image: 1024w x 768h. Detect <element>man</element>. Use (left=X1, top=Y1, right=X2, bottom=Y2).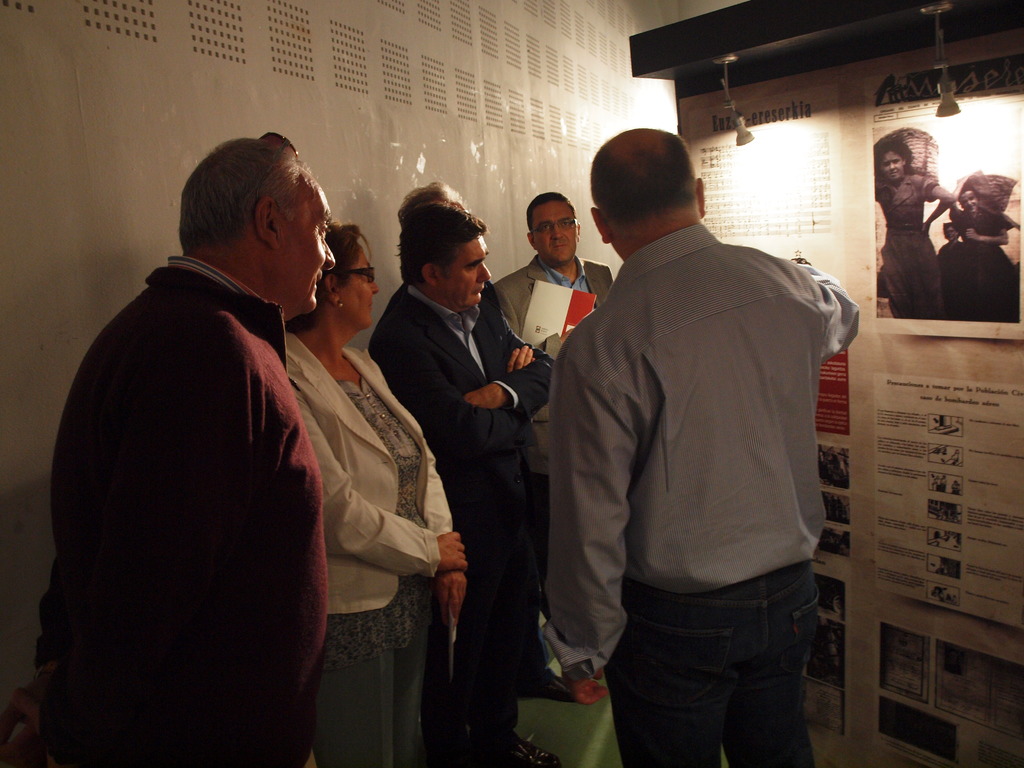
(left=488, top=184, right=620, bottom=705).
